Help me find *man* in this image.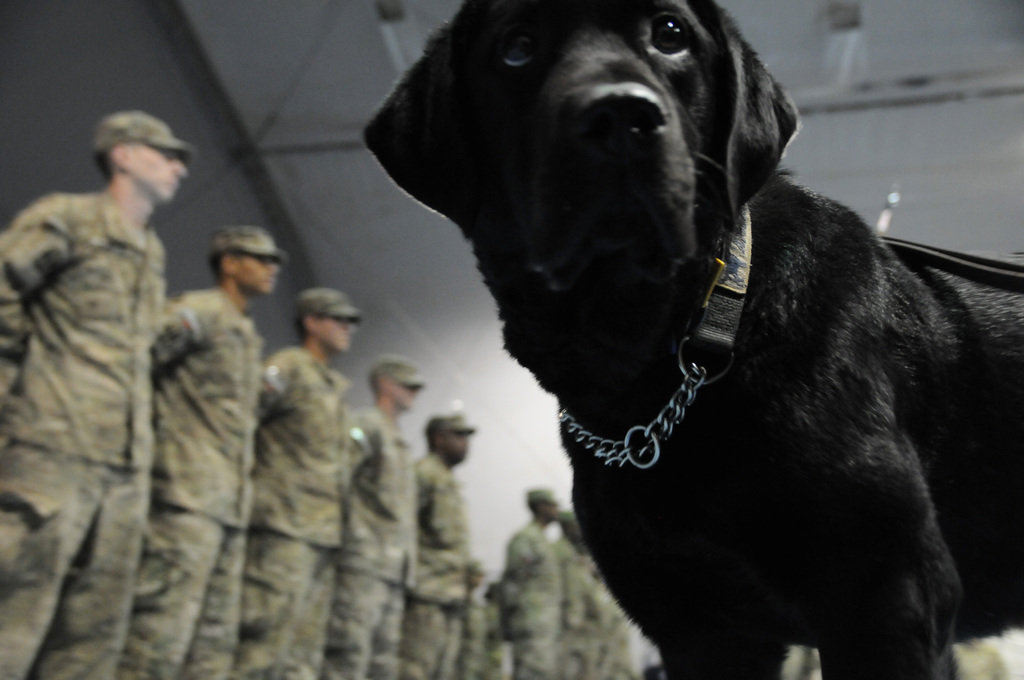
Found it: 493,490,565,679.
